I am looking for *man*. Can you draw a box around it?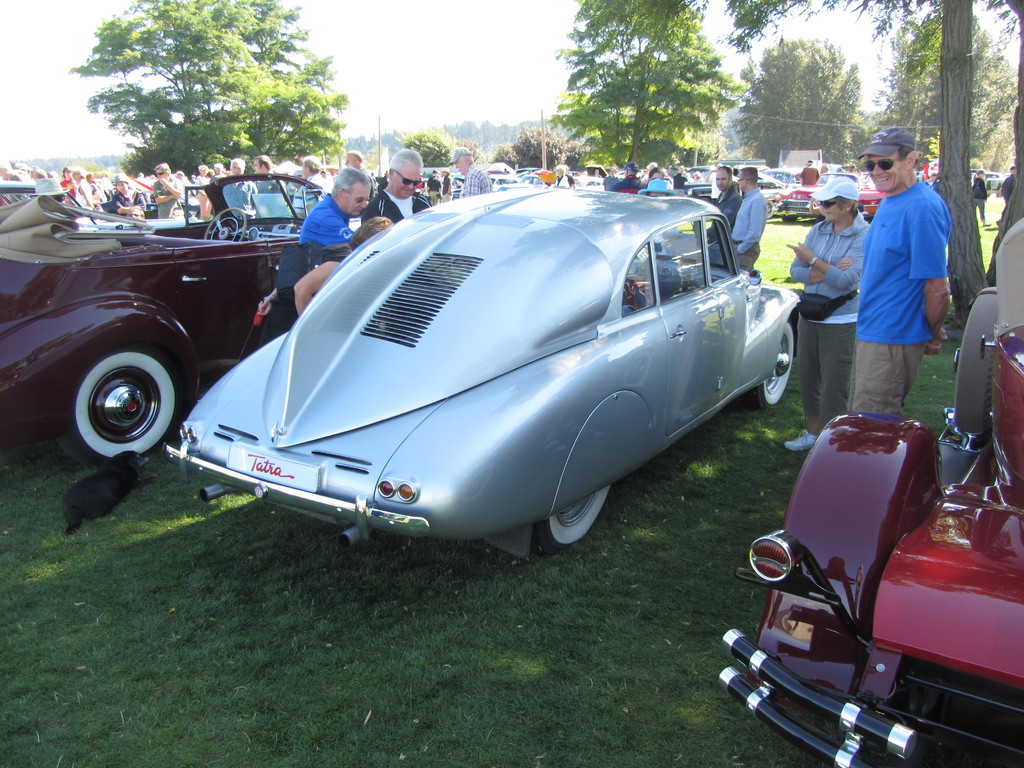
Sure, the bounding box is 221,157,257,214.
